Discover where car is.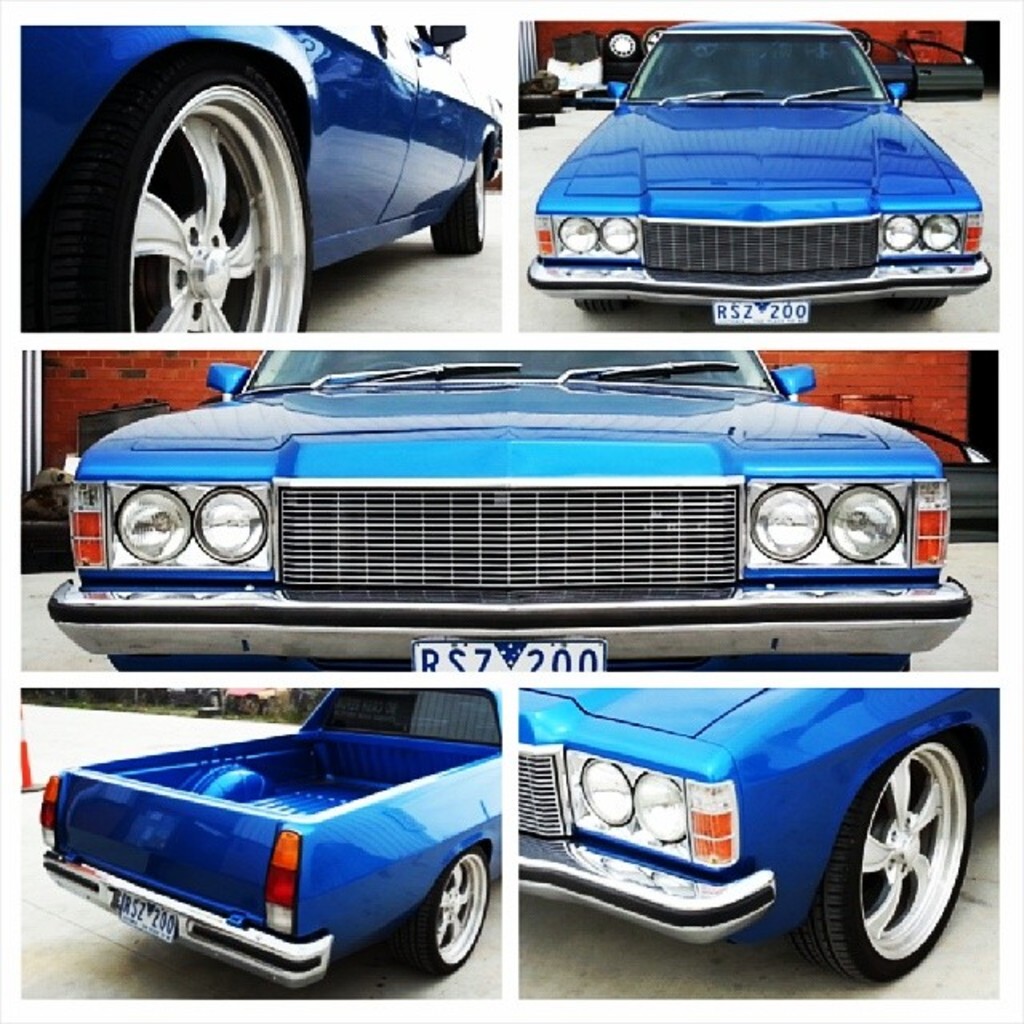
Discovered at crop(528, 18, 1003, 325).
